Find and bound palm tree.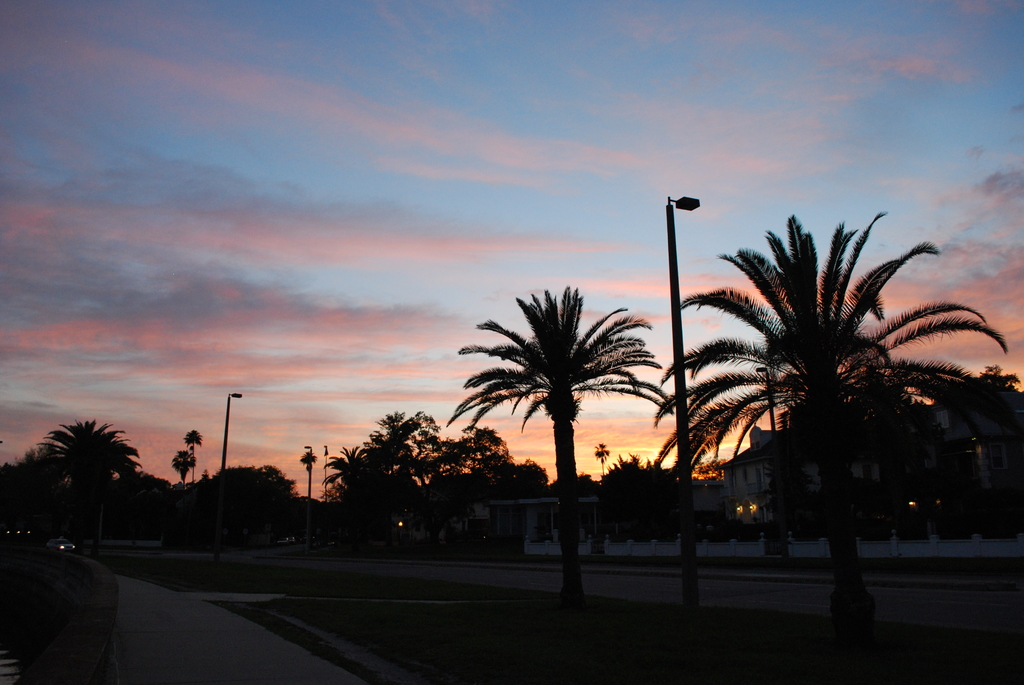
Bound: <region>473, 277, 668, 542</region>.
